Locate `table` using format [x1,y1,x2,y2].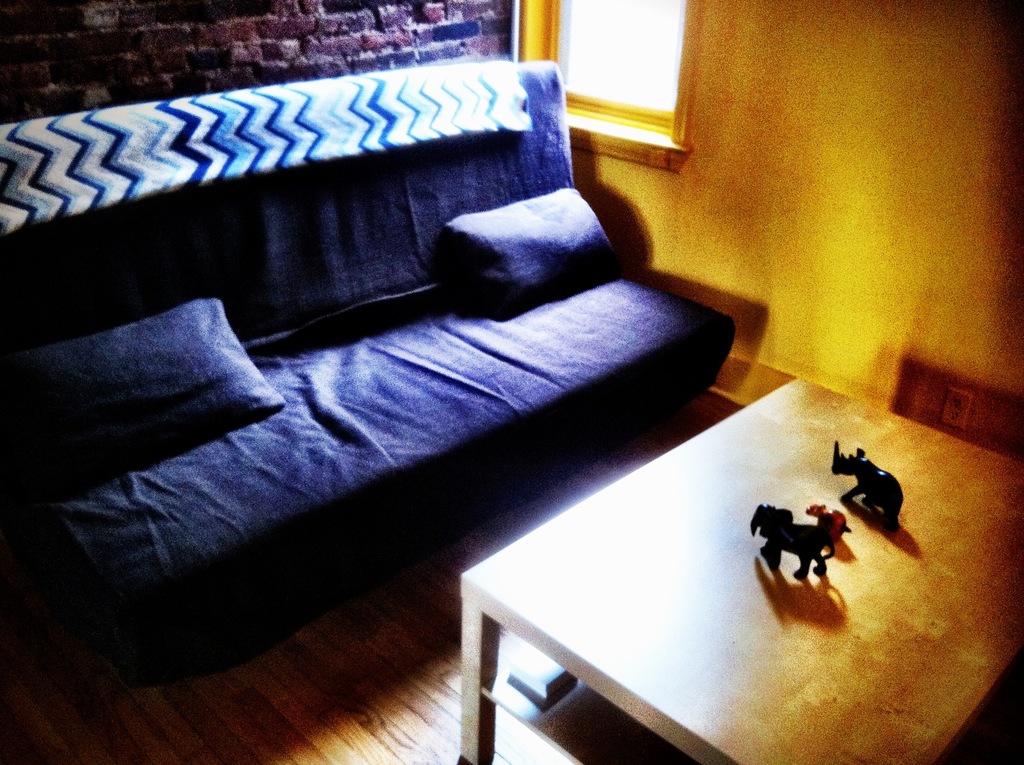
[453,463,964,759].
